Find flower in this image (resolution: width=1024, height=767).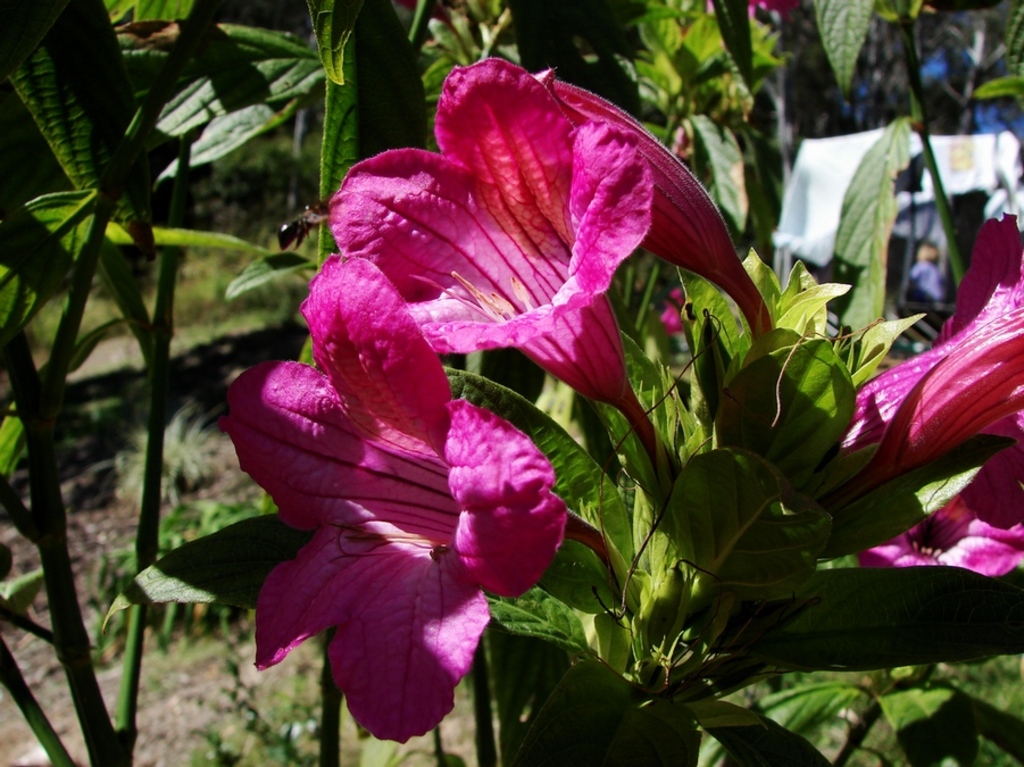
[659, 286, 694, 340].
